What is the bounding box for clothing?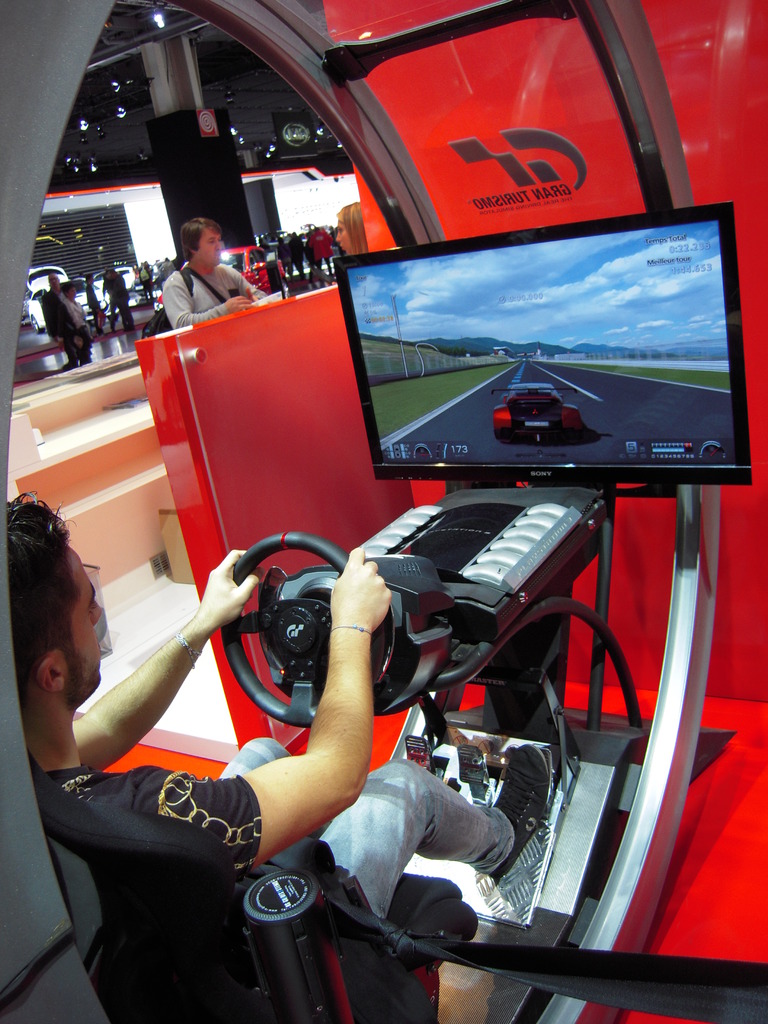
[287,234,307,279].
